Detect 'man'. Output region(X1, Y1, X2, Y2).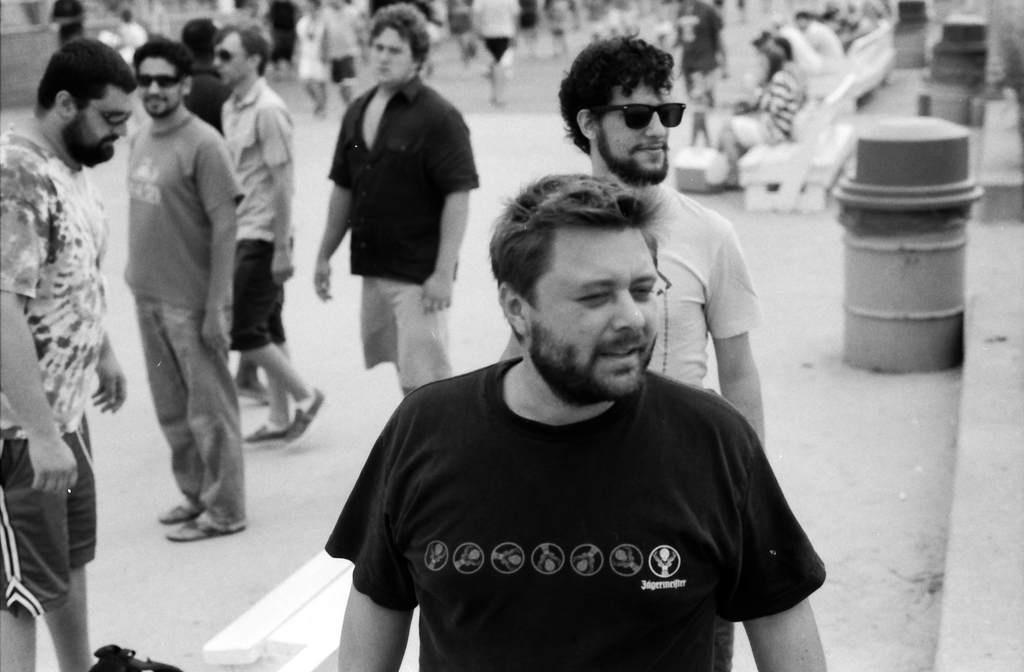
region(211, 28, 328, 445).
